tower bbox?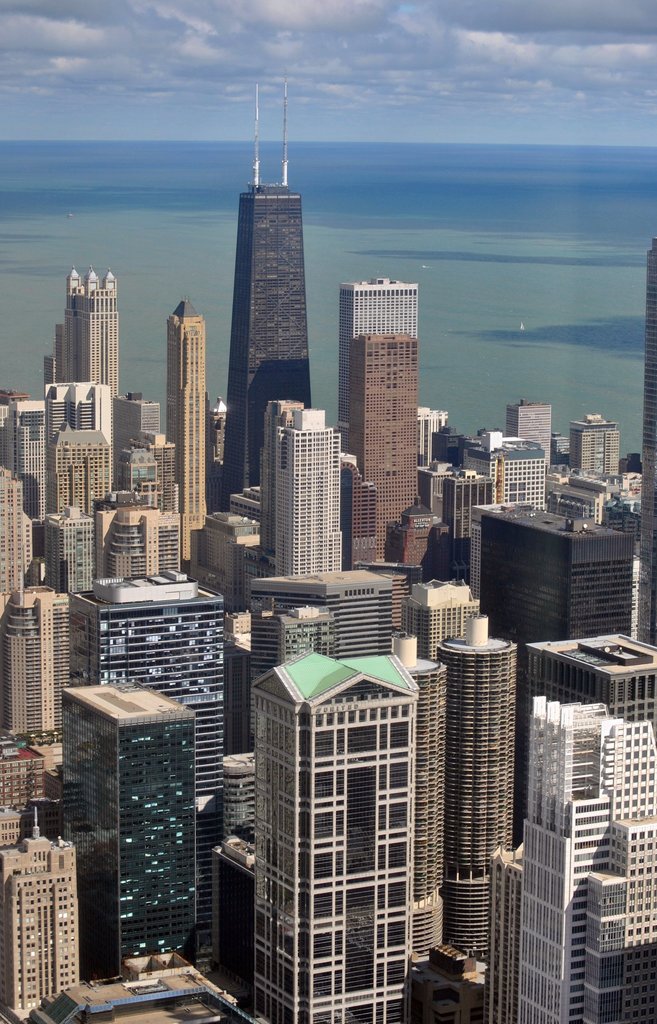
[479, 503, 628, 636]
